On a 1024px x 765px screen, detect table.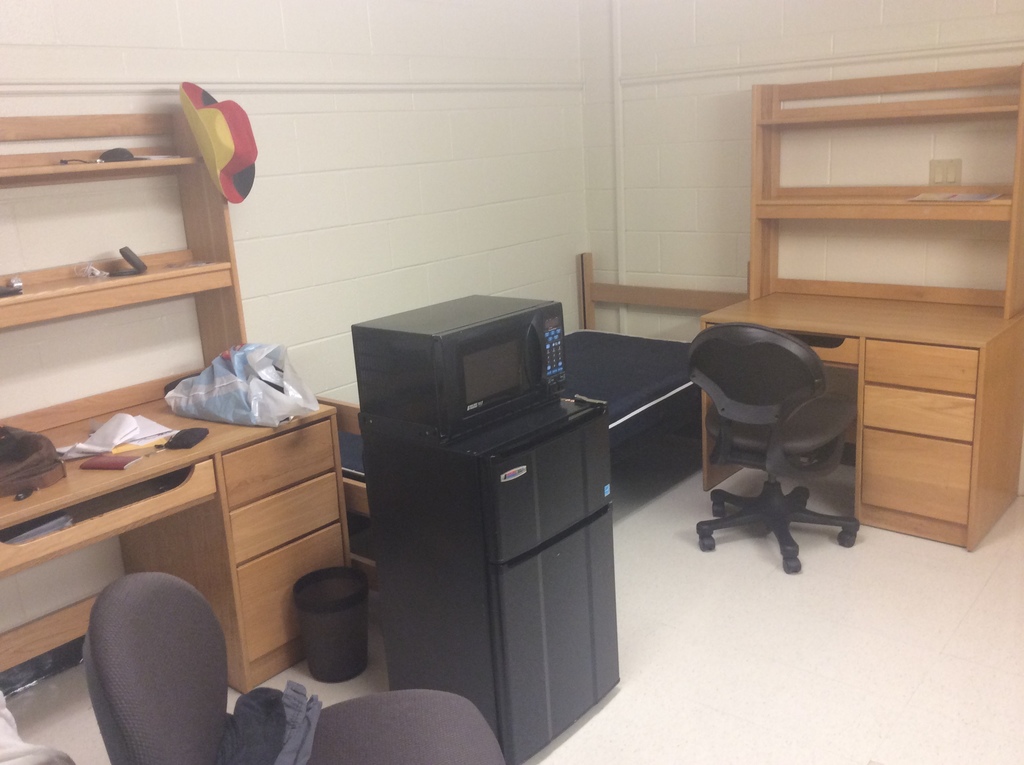
(0, 393, 339, 691).
